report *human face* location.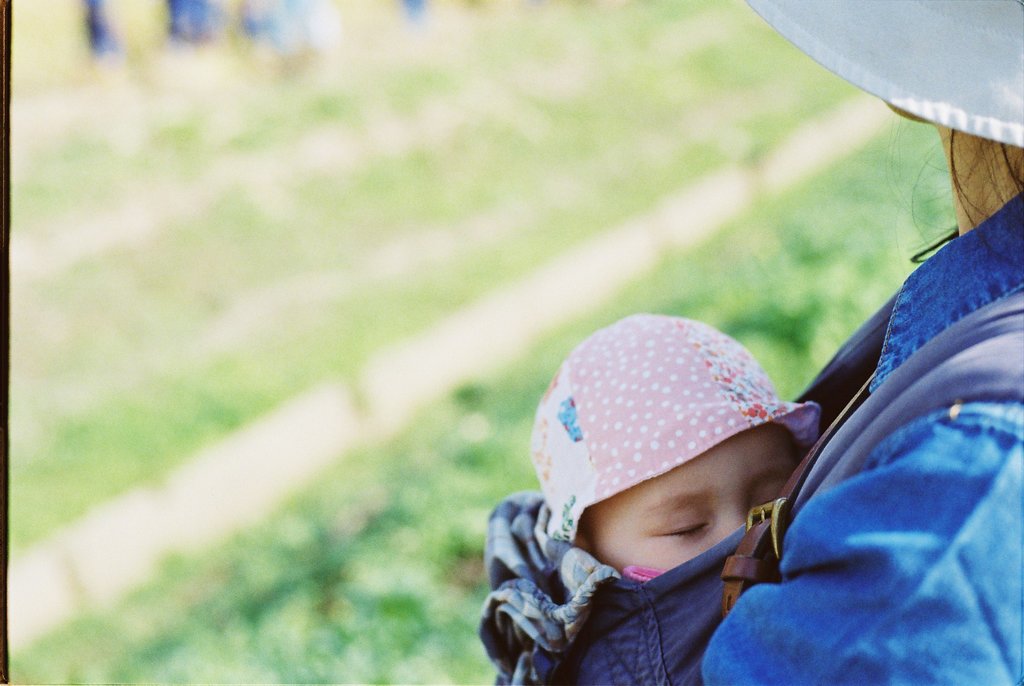
Report: detection(591, 419, 801, 570).
